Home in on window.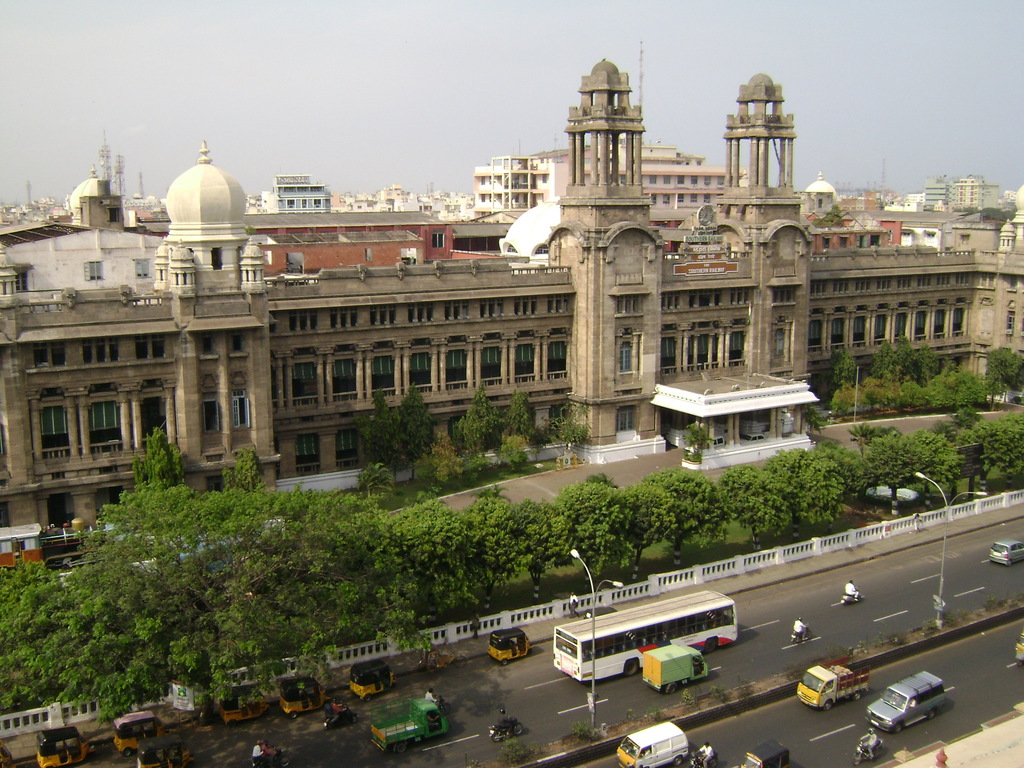
Homed in at select_region(371, 306, 396, 328).
